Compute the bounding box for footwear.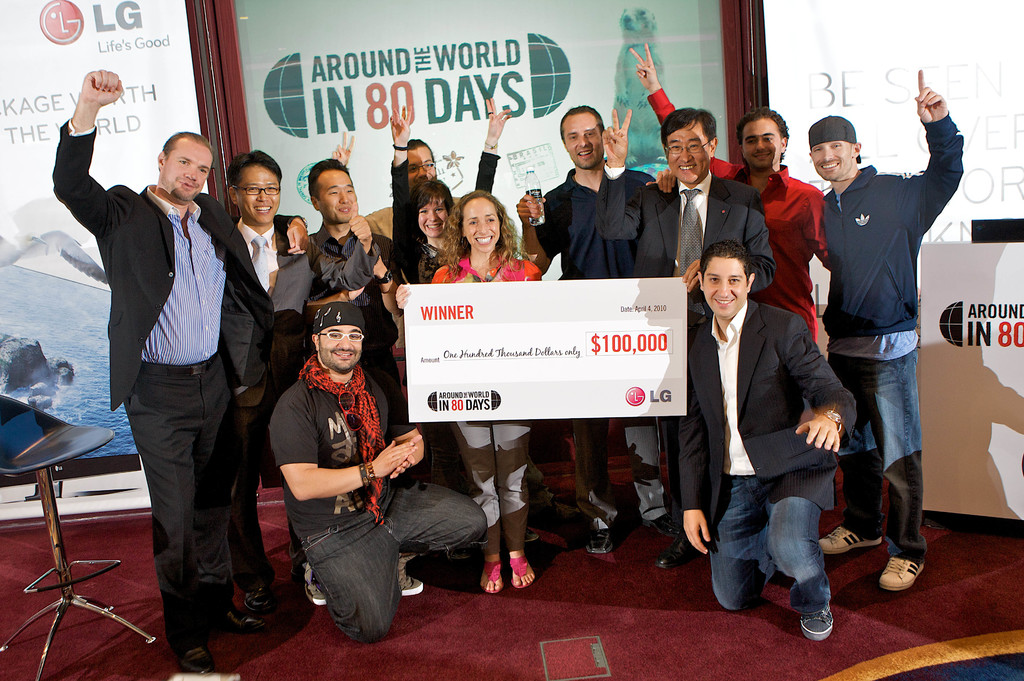
x1=244 y1=577 x2=275 y2=628.
